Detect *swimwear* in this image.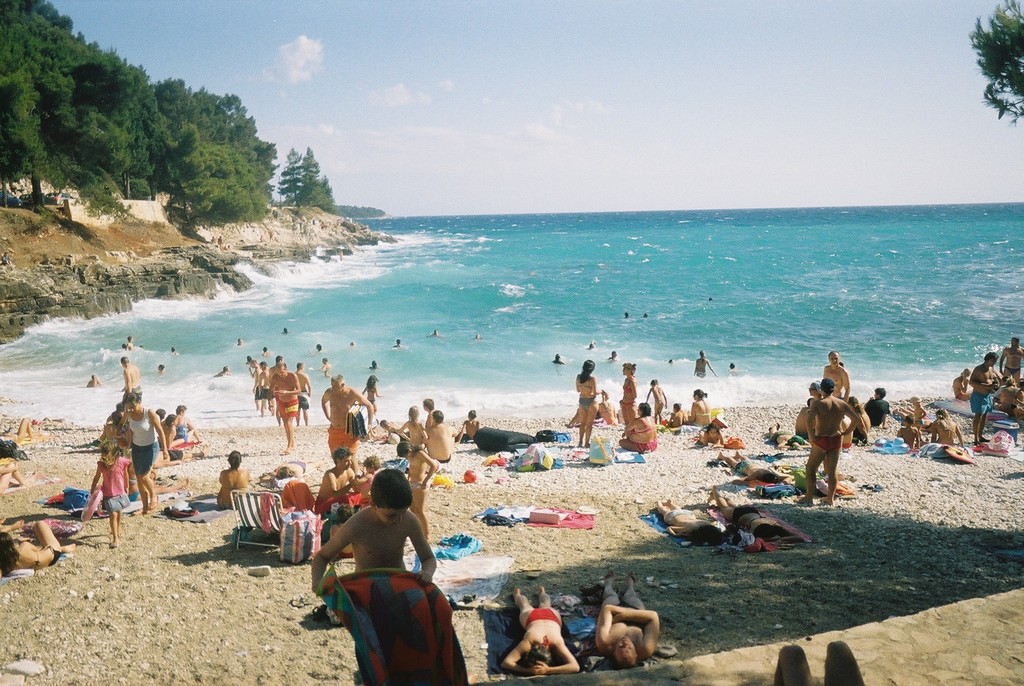
Detection: BBox(814, 432, 842, 456).
